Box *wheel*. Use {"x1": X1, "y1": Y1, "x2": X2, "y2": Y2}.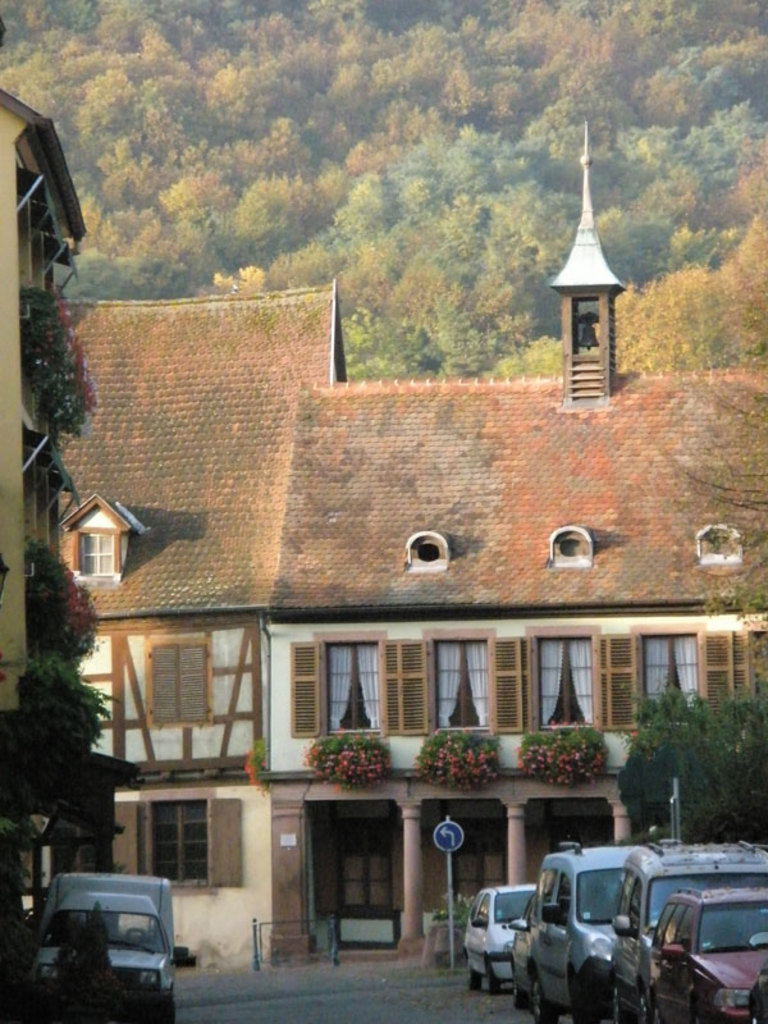
{"x1": 570, "y1": 969, "x2": 607, "y2": 1023}.
